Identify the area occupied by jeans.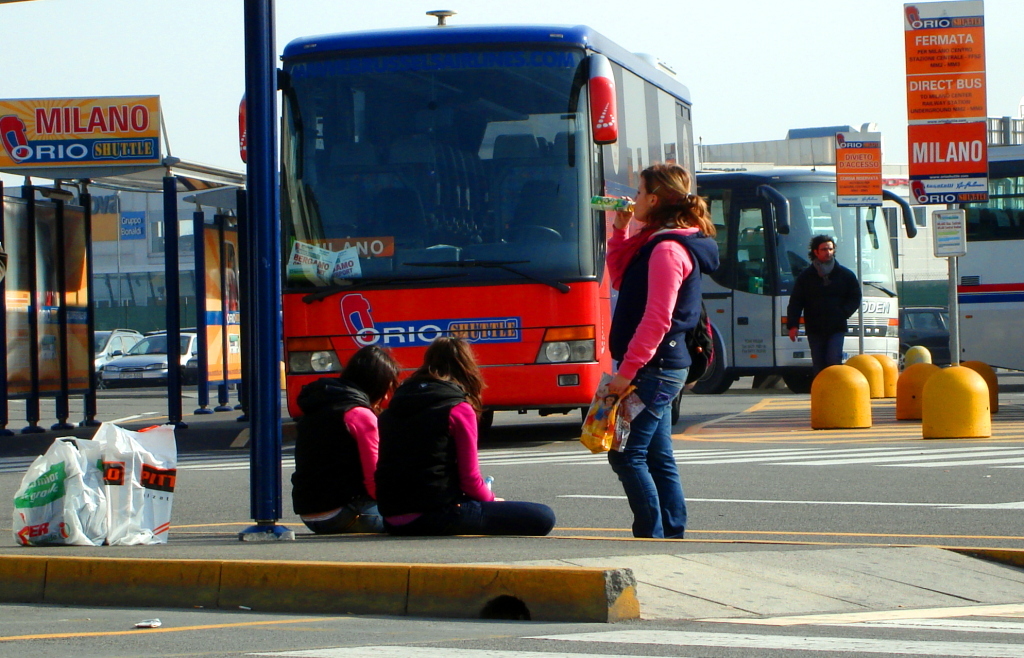
Area: [614, 367, 699, 547].
